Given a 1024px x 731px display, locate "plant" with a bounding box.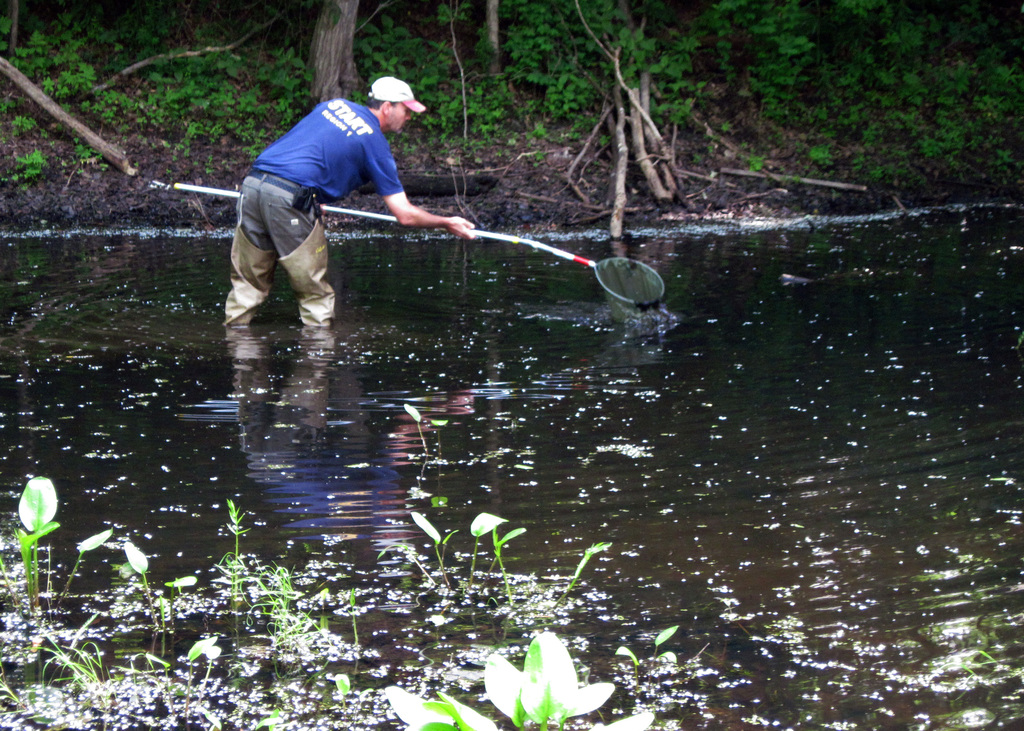
Located: left=113, top=529, right=172, bottom=620.
